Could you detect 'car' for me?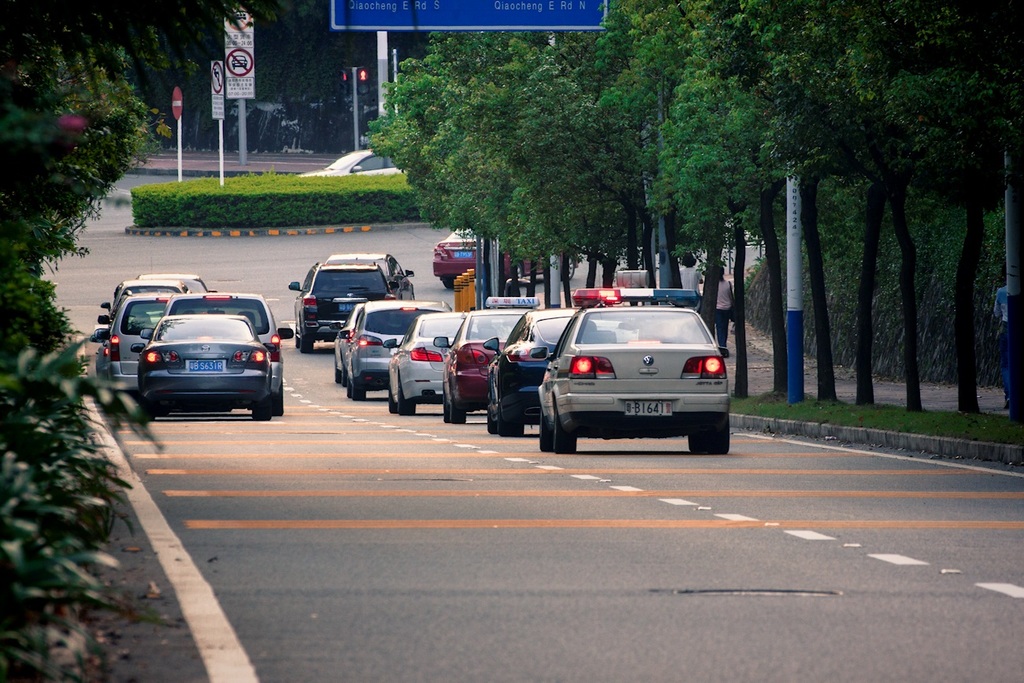
Detection result: rect(431, 221, 530, 284).
